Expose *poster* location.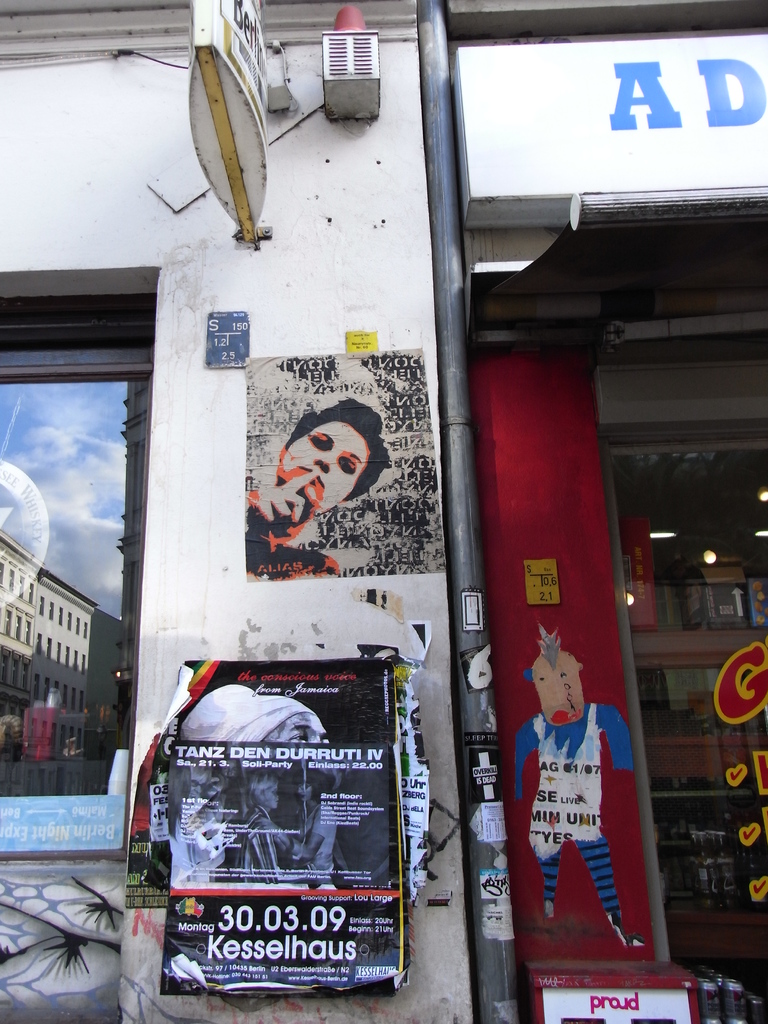
Exposed at (left=152, top=650, right=403, bottom=988).
